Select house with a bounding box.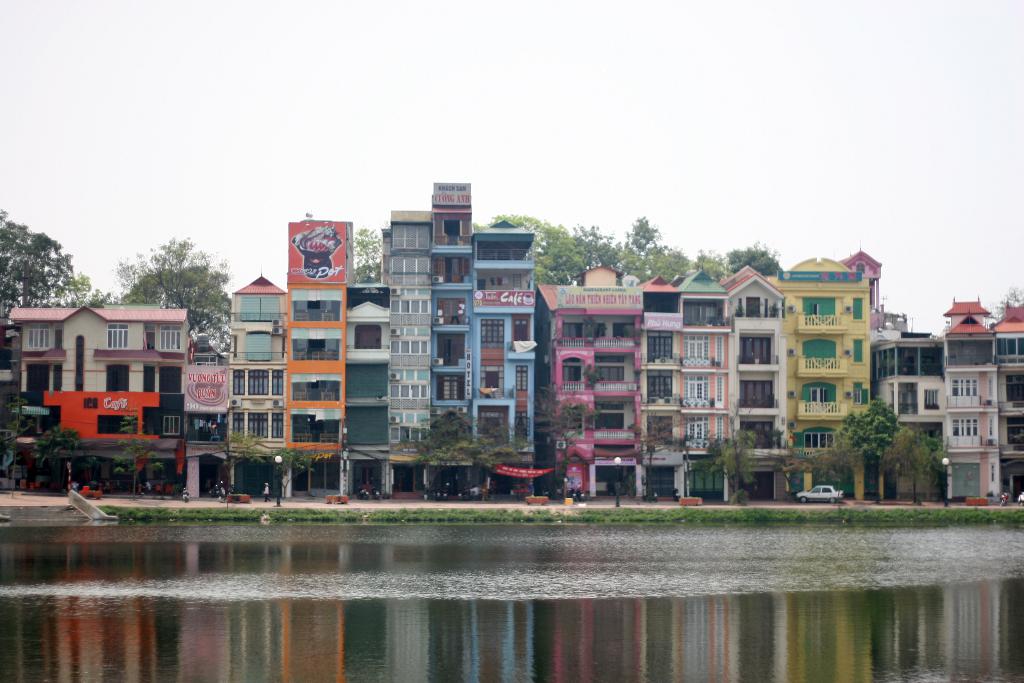
<bbox>648, 283, 684, 470</bbox>.
